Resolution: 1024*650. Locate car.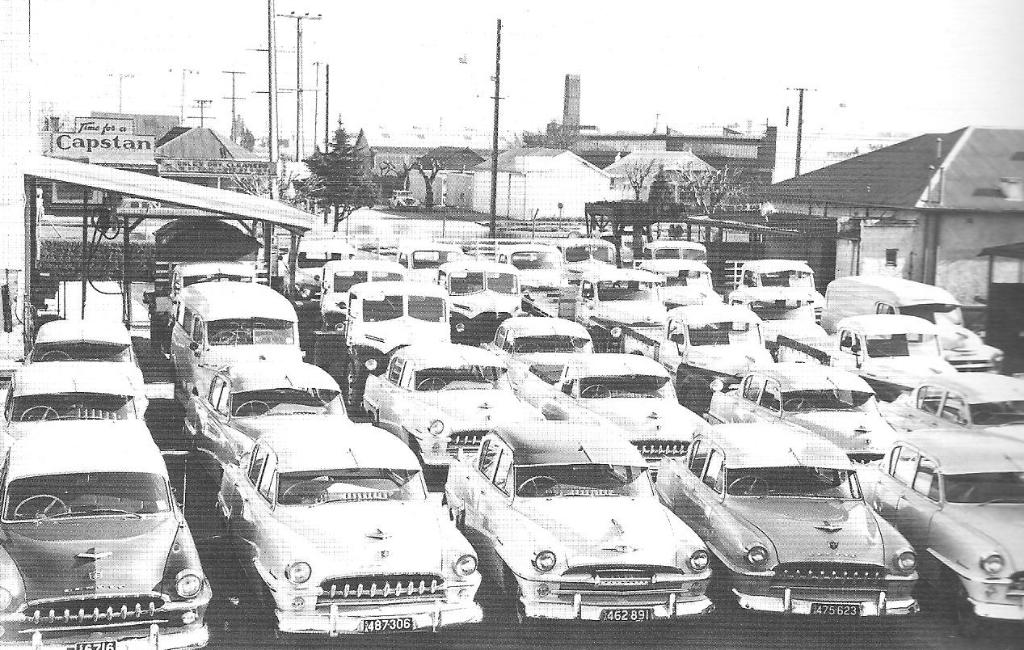
{"x1": 12, "y1": 360, "x2": 133, "y2": 424}.
